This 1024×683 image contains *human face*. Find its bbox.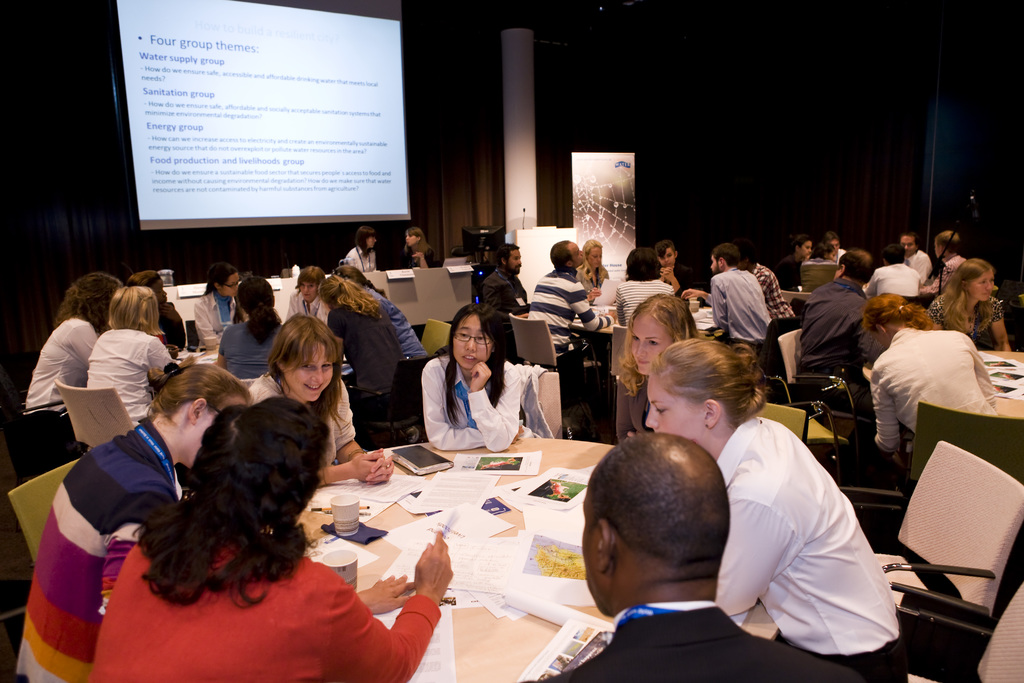
pyautogui.locateOnScreen(975, 270, 998, 302).
